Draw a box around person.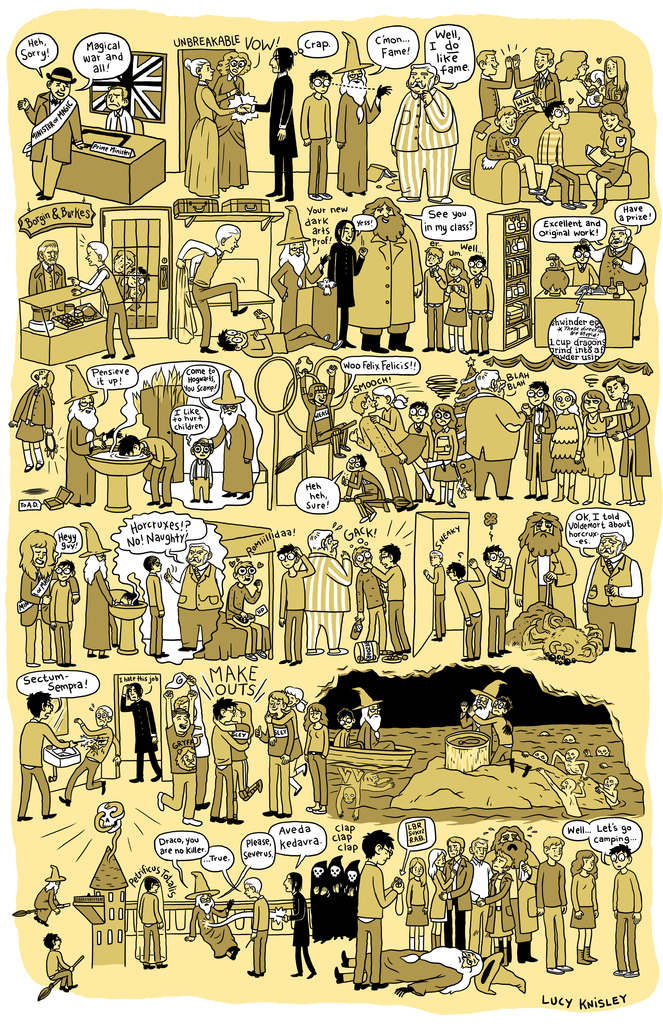
(left=591, top=220, right=640, bottom=332).
